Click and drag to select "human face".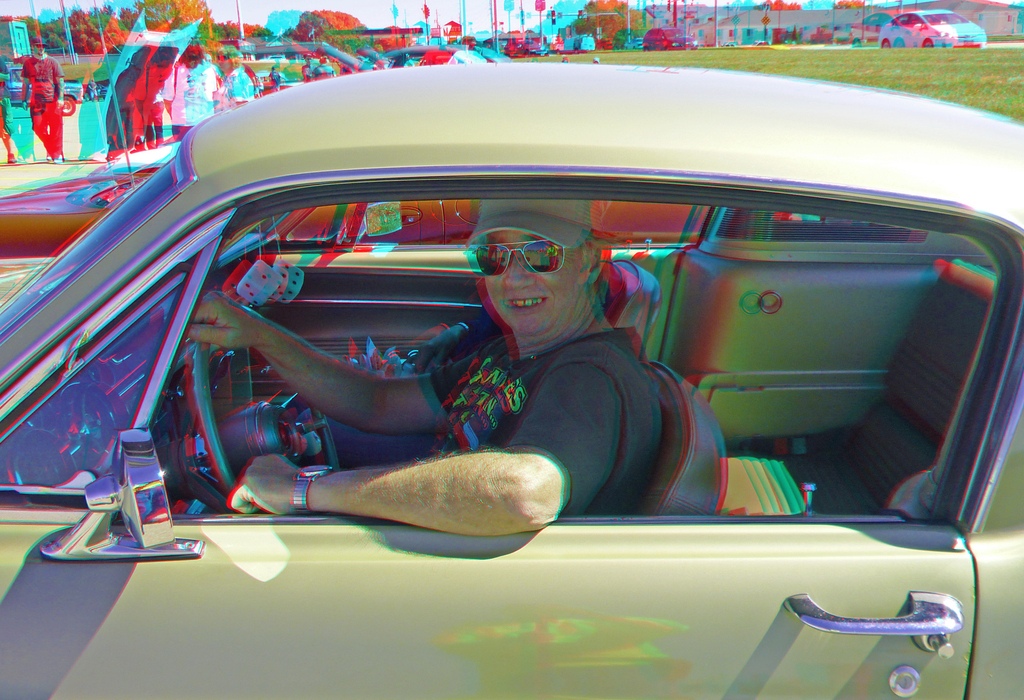
Selection: x1=29, y1=32, x2=47, y2=62.
